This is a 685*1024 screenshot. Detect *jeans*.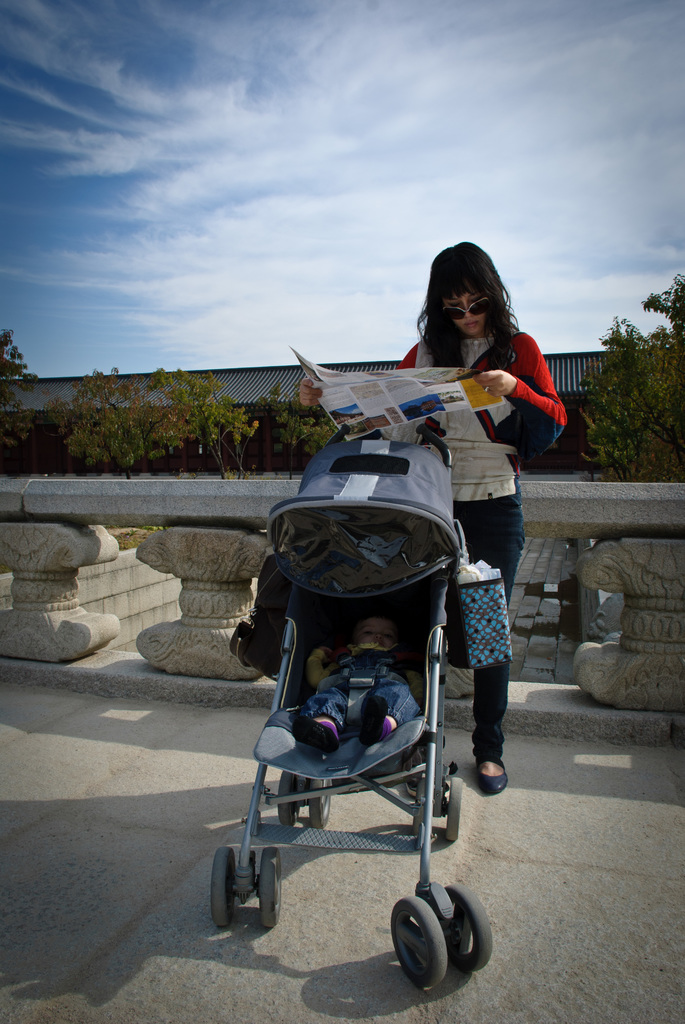
(448, 500, 530, 759).
